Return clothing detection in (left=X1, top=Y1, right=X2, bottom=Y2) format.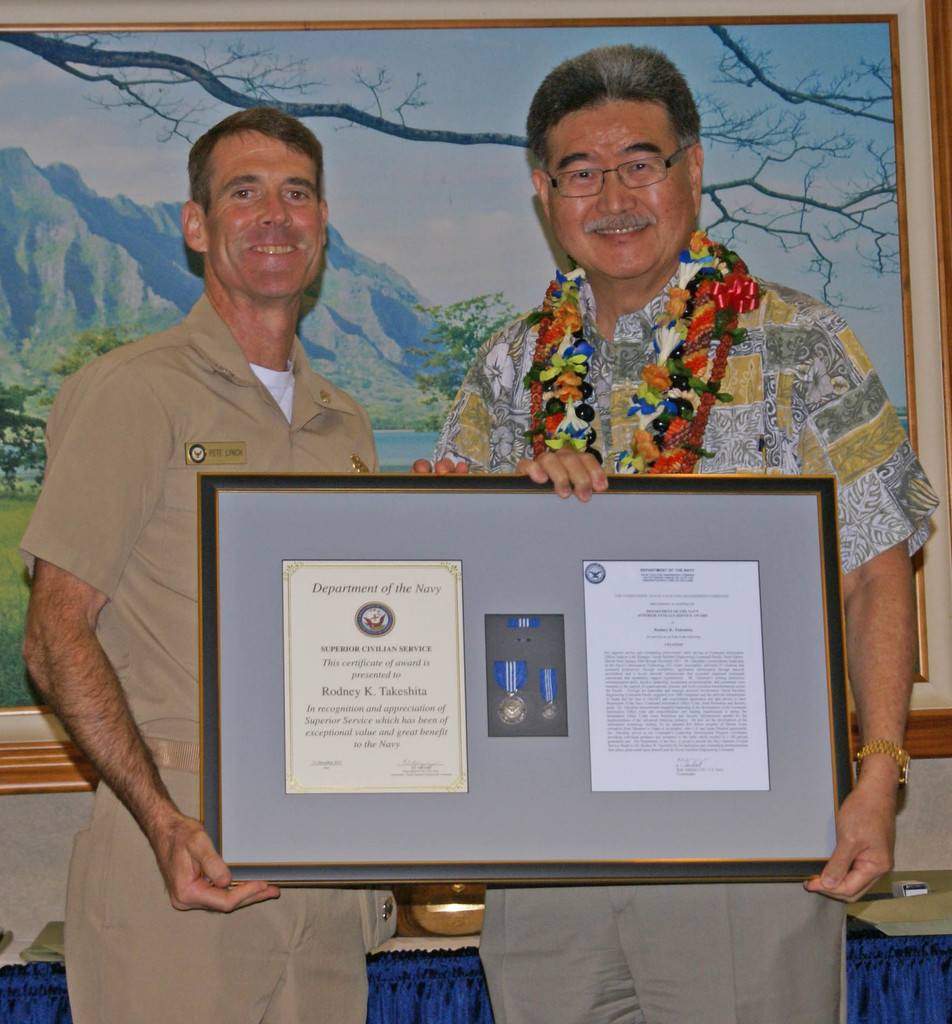
(left=17, top=286, right=385, bottom=1023).
